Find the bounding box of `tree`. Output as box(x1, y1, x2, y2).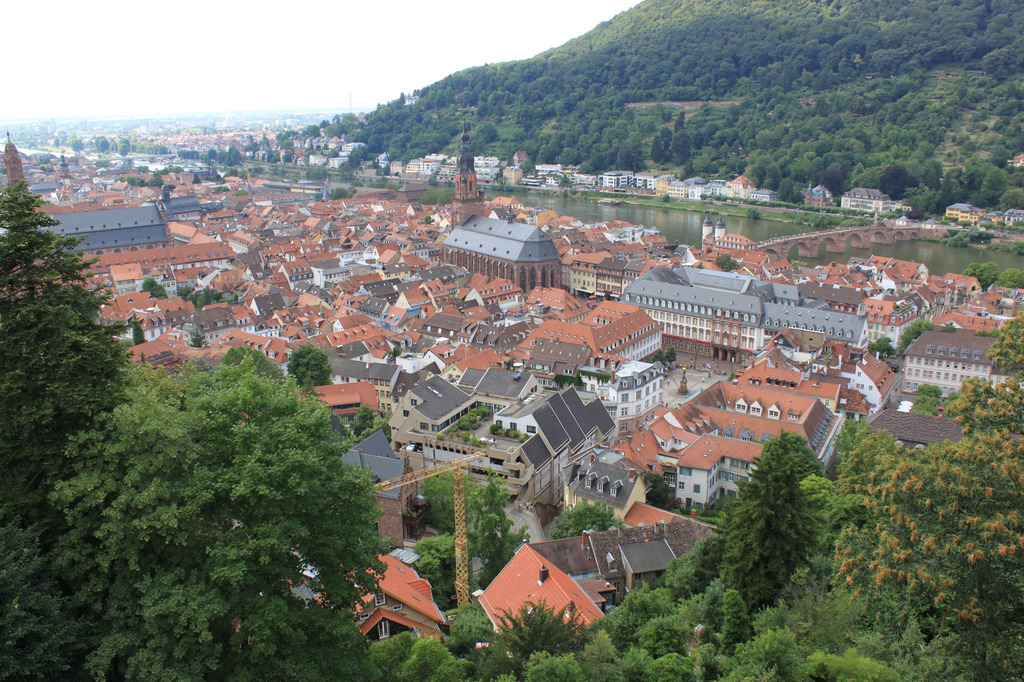
box(464, 460, 535, 601).
